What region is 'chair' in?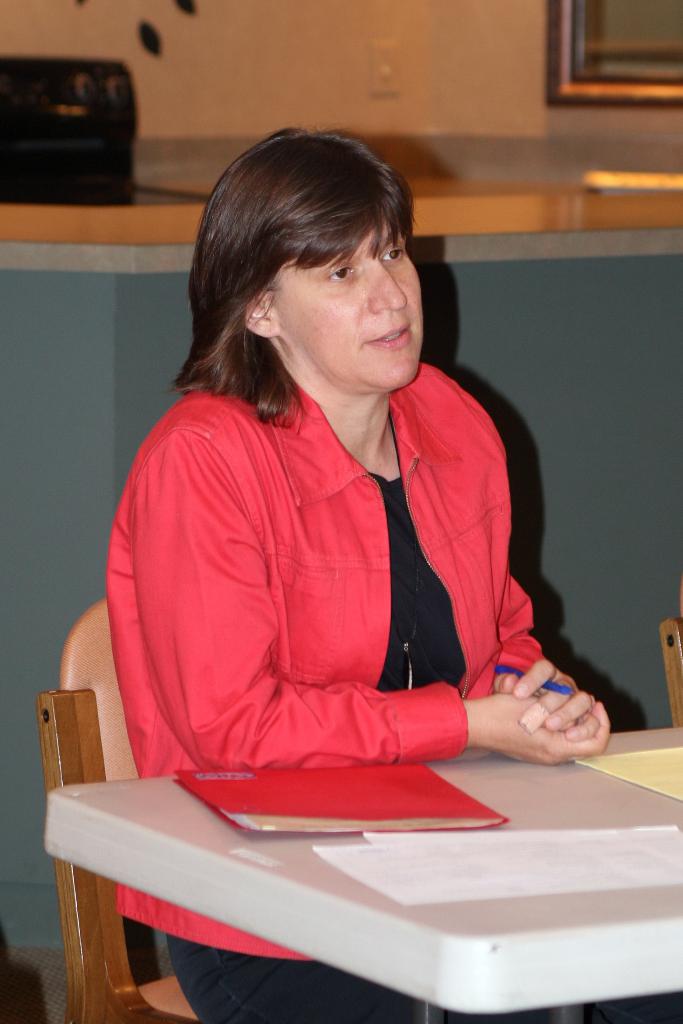
(x1=655, y1=615, x2=682, y2=720).
